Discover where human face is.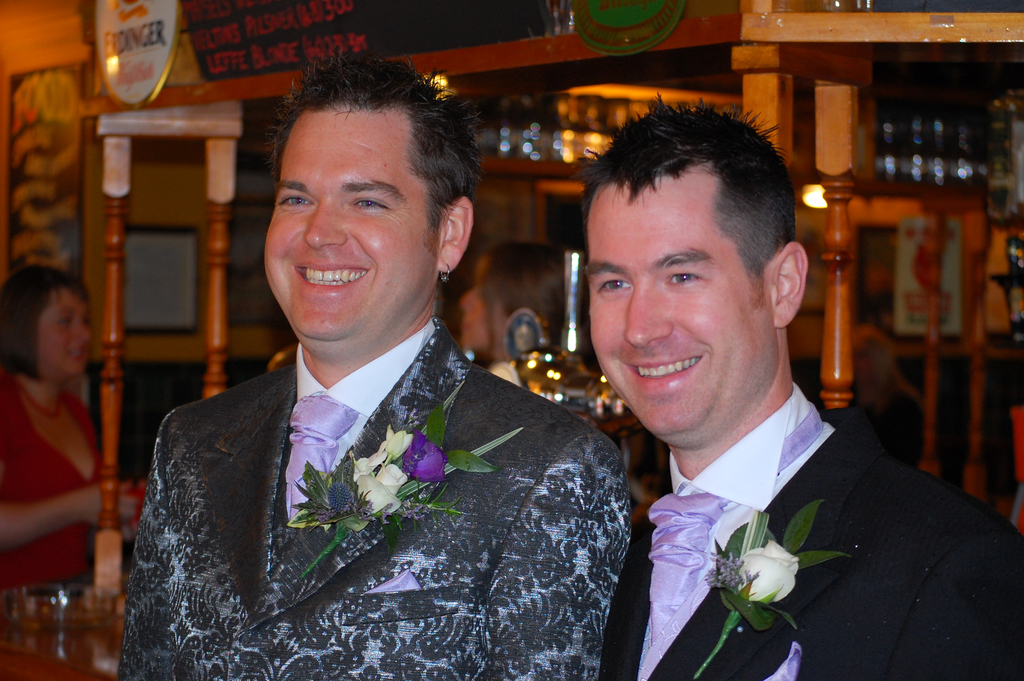
Discovered at select_region(586, 159, 774, 436).
